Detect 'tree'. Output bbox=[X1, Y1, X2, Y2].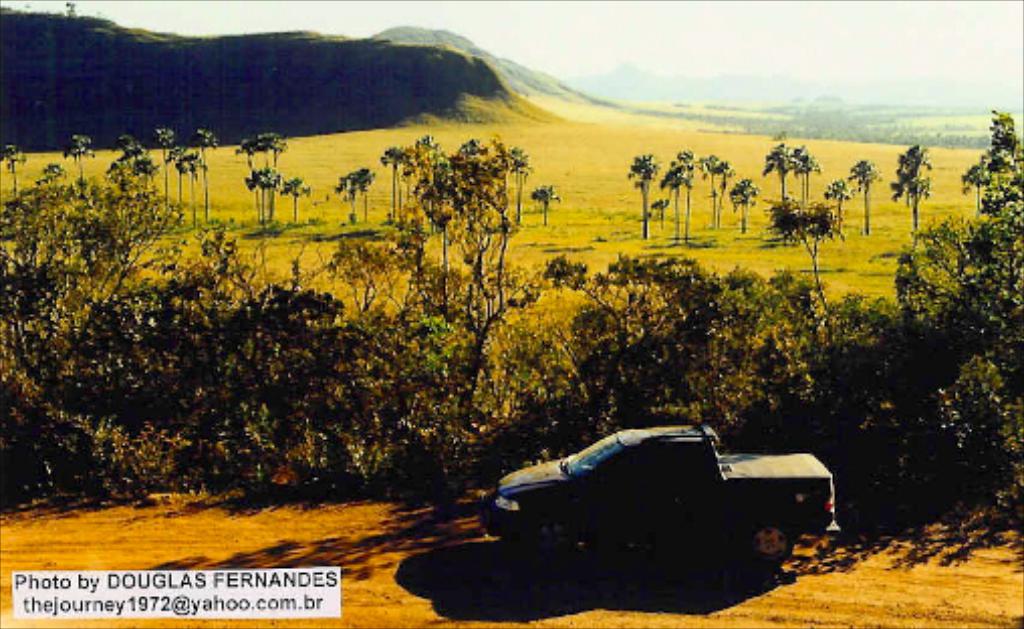
bbox=[524, 183, 556, 234].
